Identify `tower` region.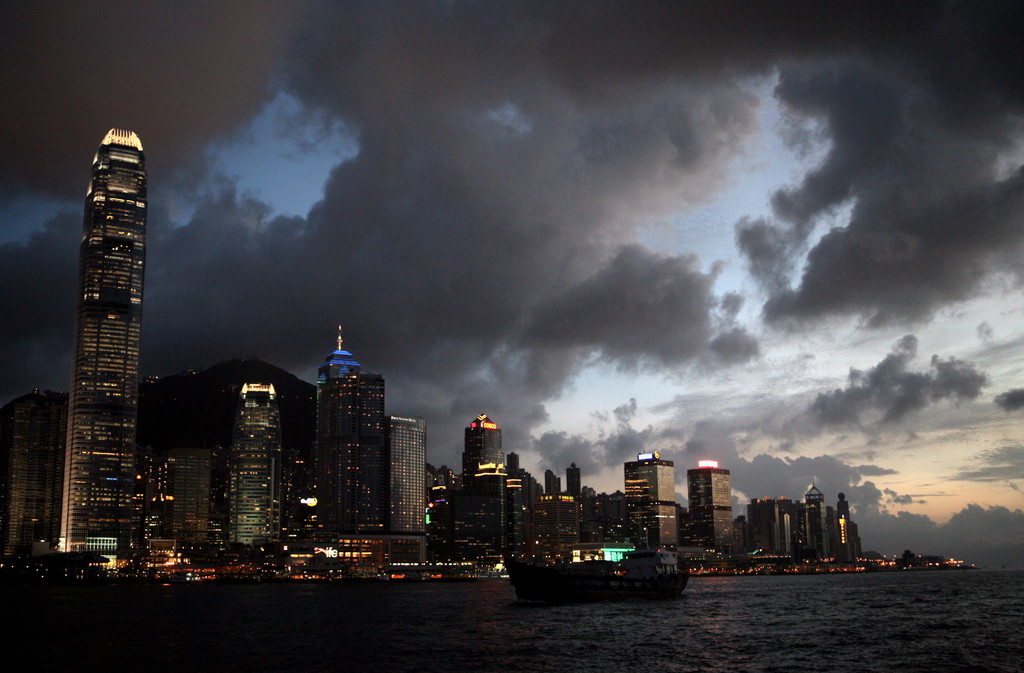
Region: BBox(229, 381, 280, 545).
